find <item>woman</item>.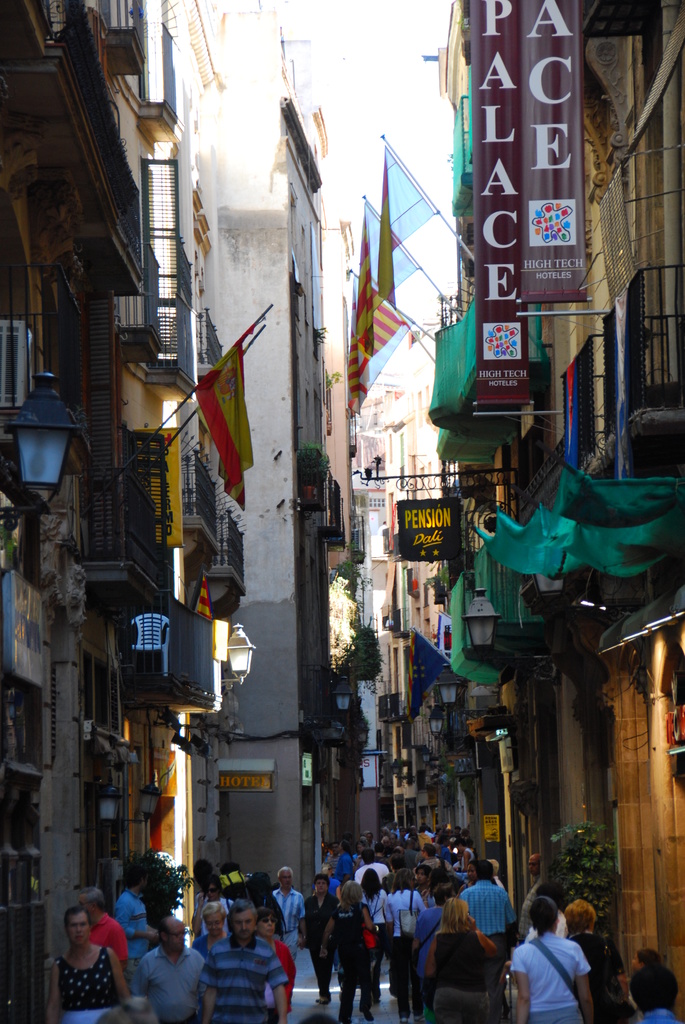
{"x1": 514, "y1": 893, "x2": 587, "y2": 1023}.
